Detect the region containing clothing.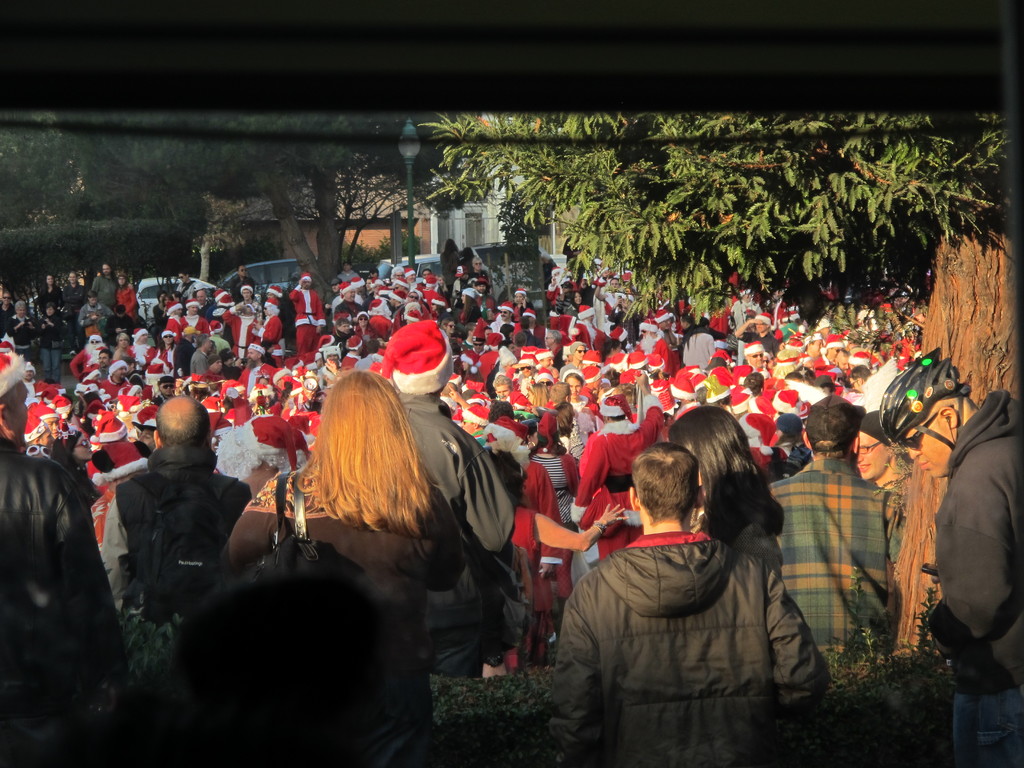
x1=538, y1=525, x2=829, y2=767.
